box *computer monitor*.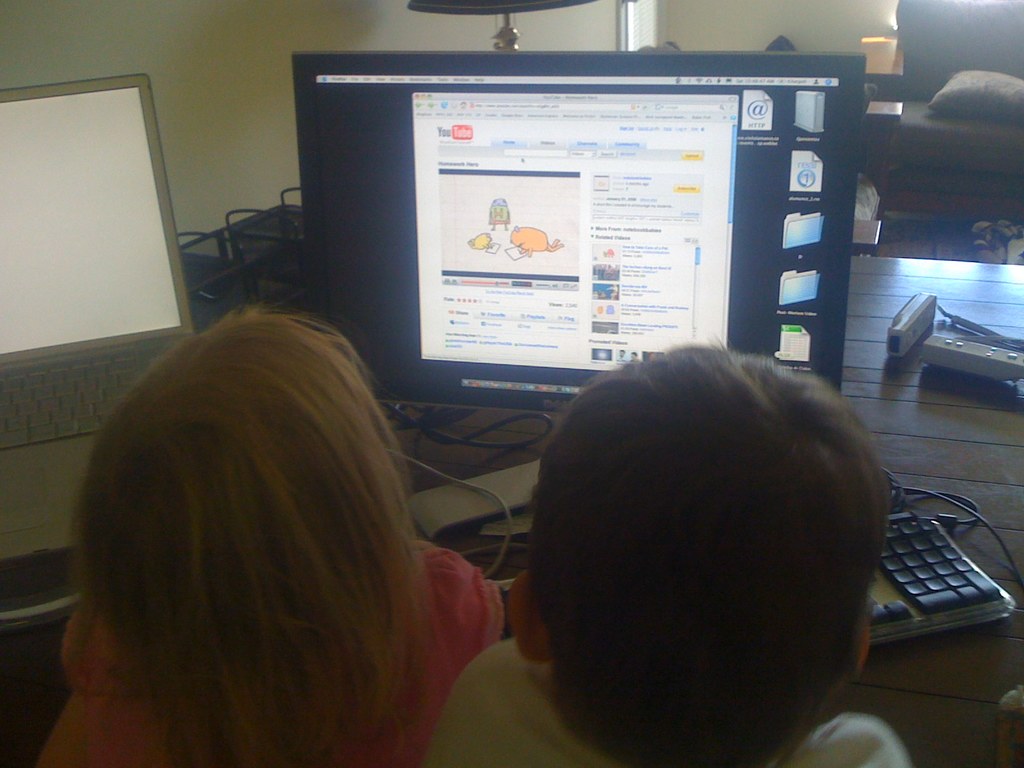
{"x1": 280, "y1": 45, "x2": 883, "y2": 418}.
